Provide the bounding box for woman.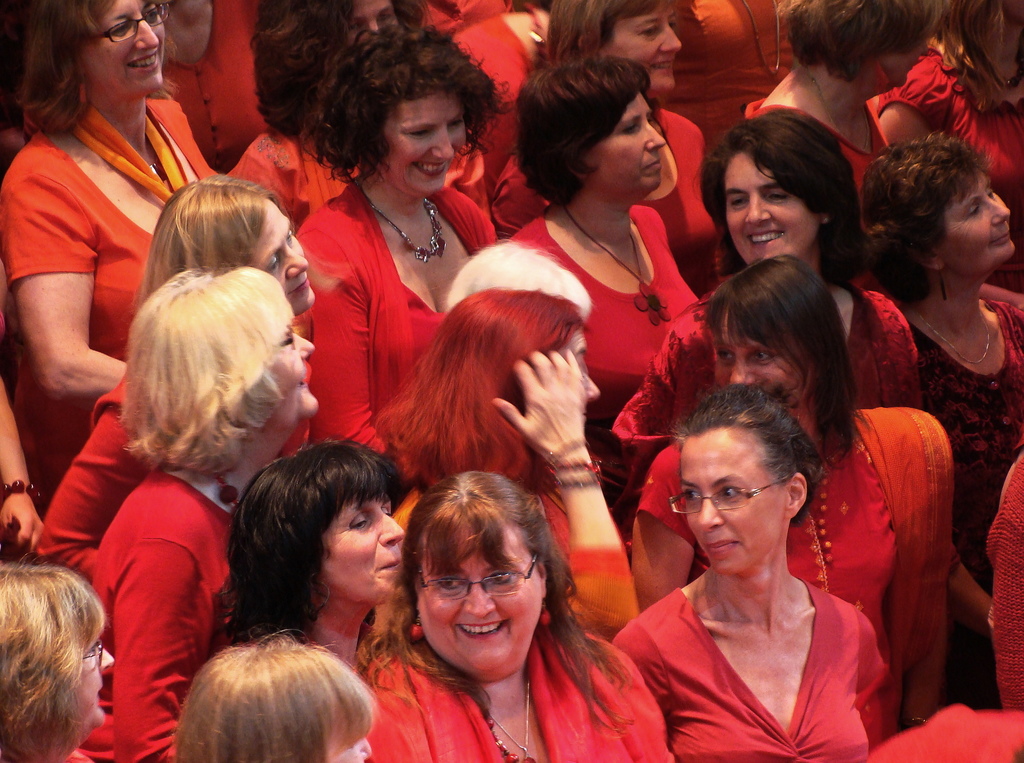
[x1=294, y1=15, x2=502, y2=470].
